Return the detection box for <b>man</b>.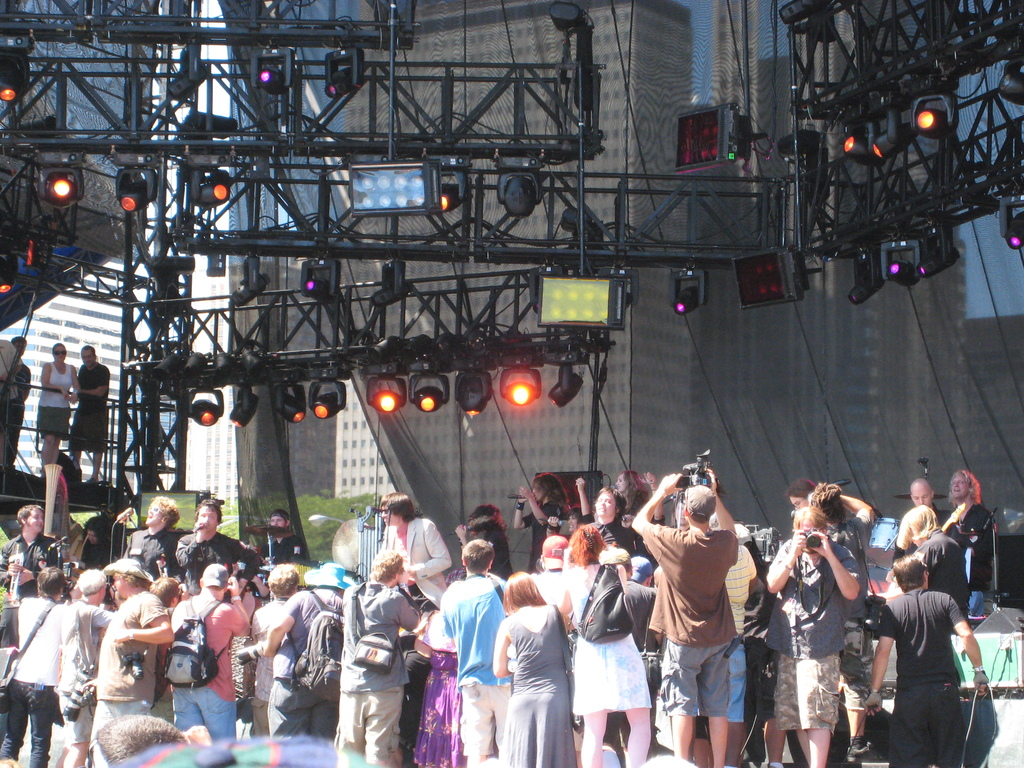
rect(172, 499, 259, 601).
